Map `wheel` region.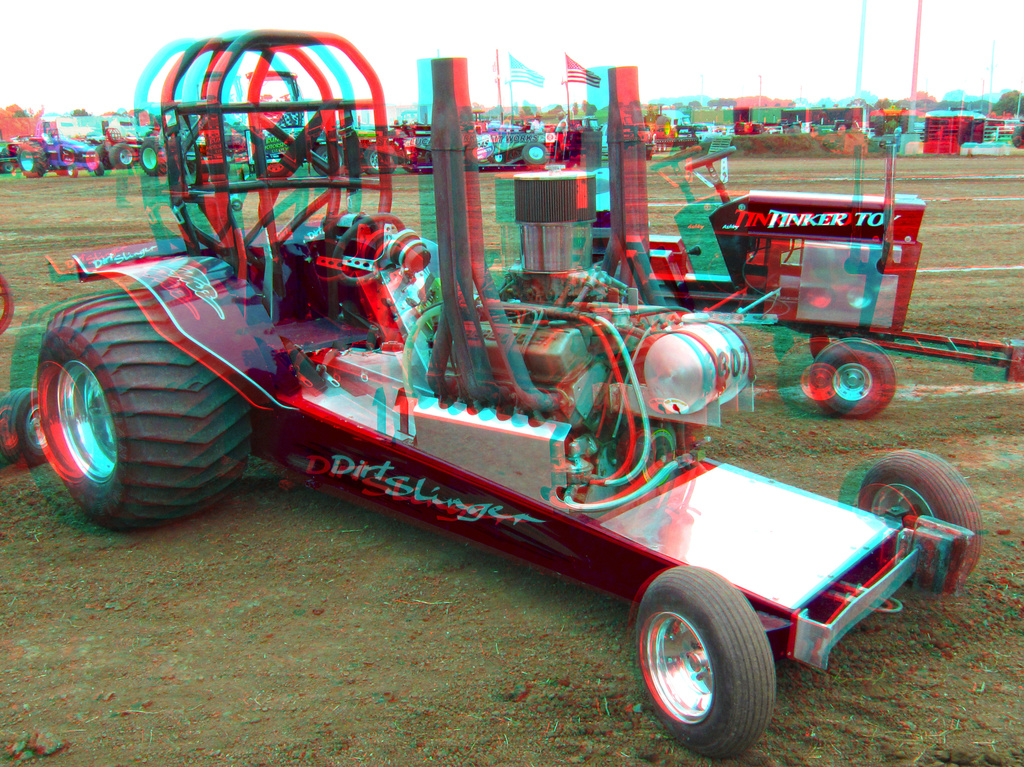
Mapped to box=[110, 141, 135, 168].
